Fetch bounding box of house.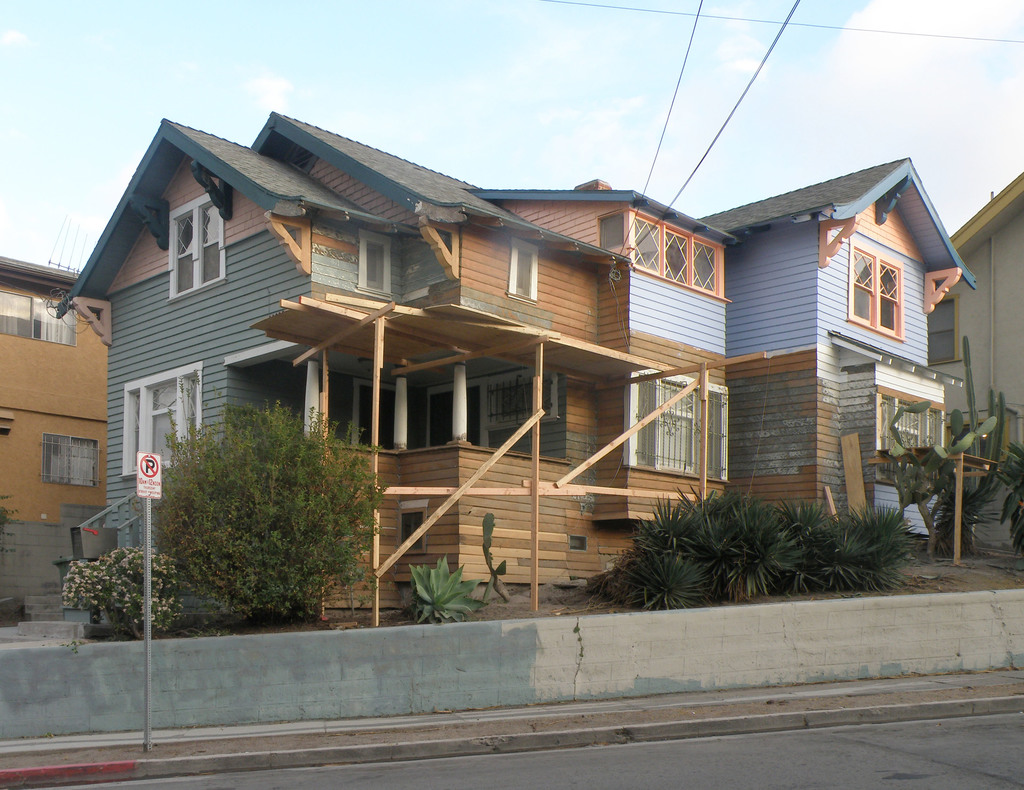
Bbox: x1=950, y1=163, x2=1023, y2=520.
